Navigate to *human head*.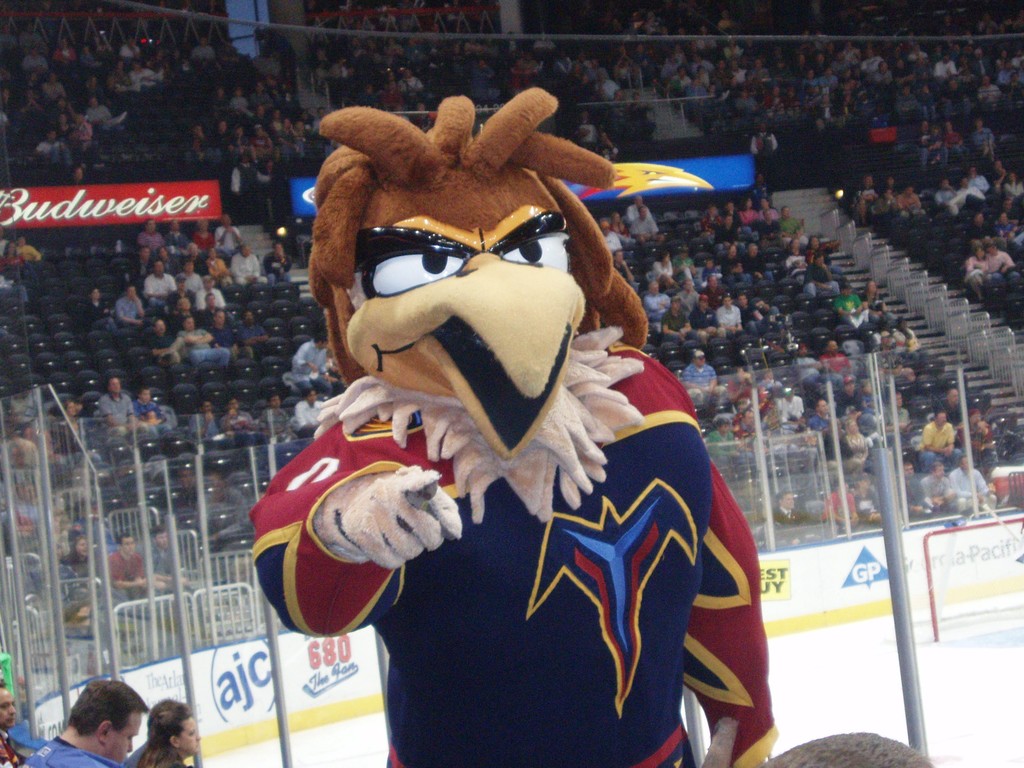
Navigation target: Rect(65, 677, 156, 765).
